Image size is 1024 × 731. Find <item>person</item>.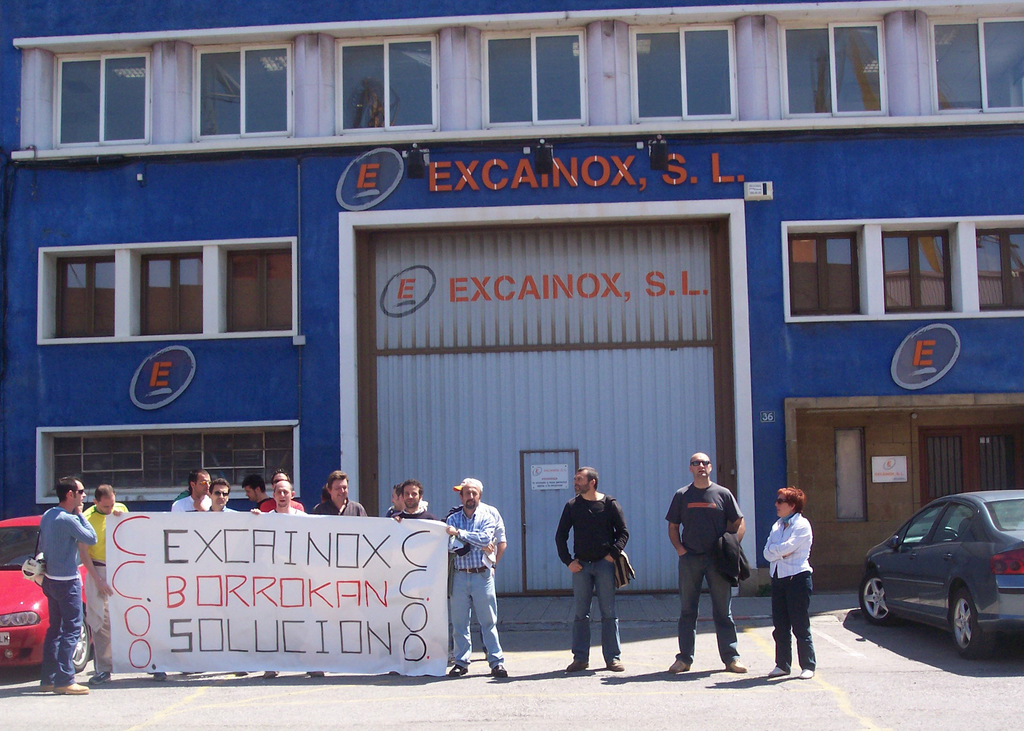
x1=207, y1=477, x2=239, y2=515.
